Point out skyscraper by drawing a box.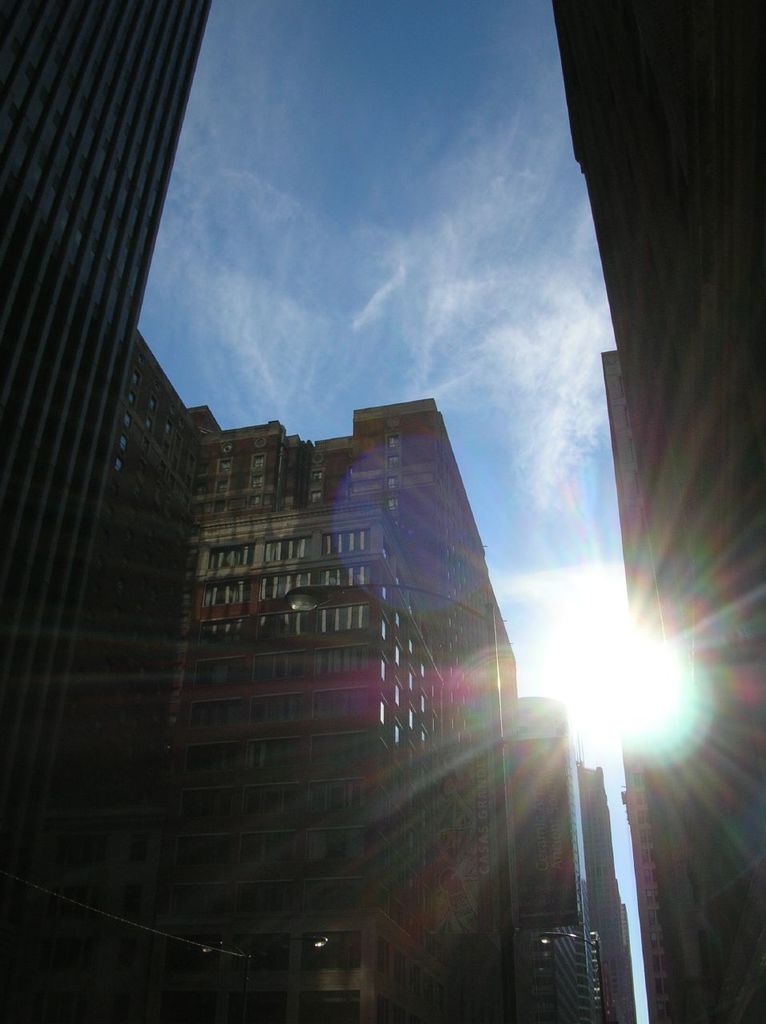
region(539, 0, 765, 1023).
